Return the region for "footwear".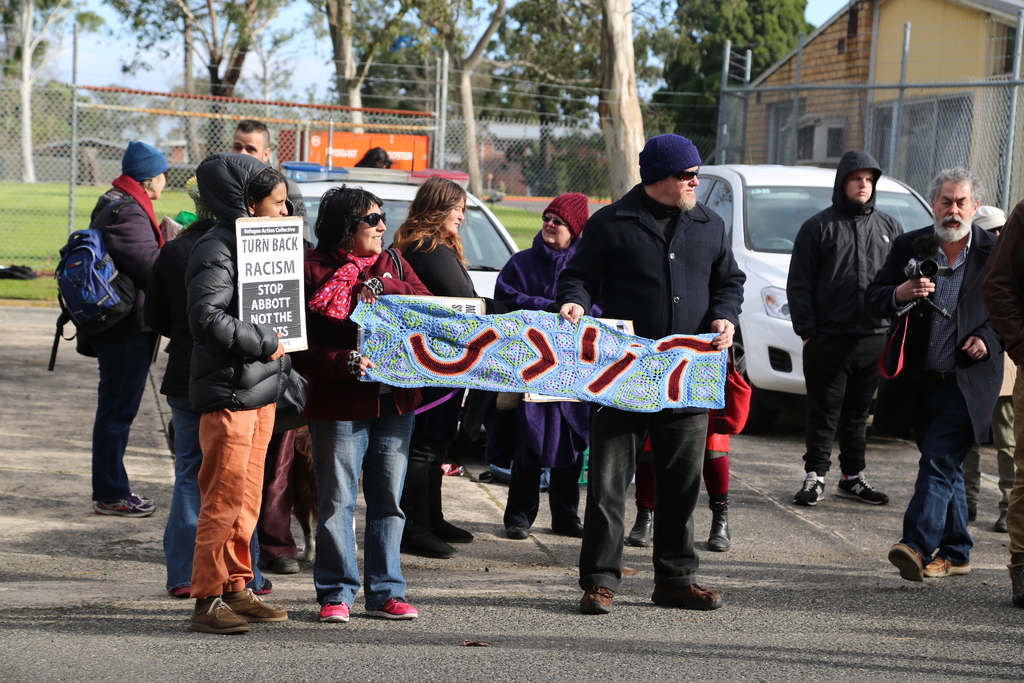
(627,503,654,547).
